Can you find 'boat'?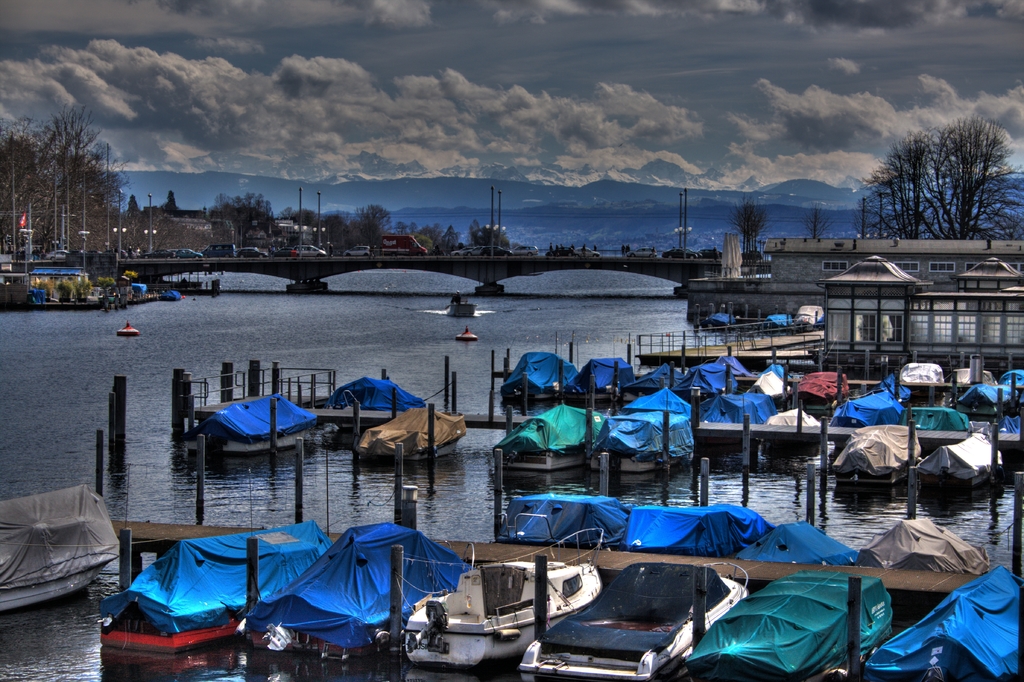
Yes, bounding box: {"x1": 102, "y1": 518, "x2": 329, "y2": 658}.
